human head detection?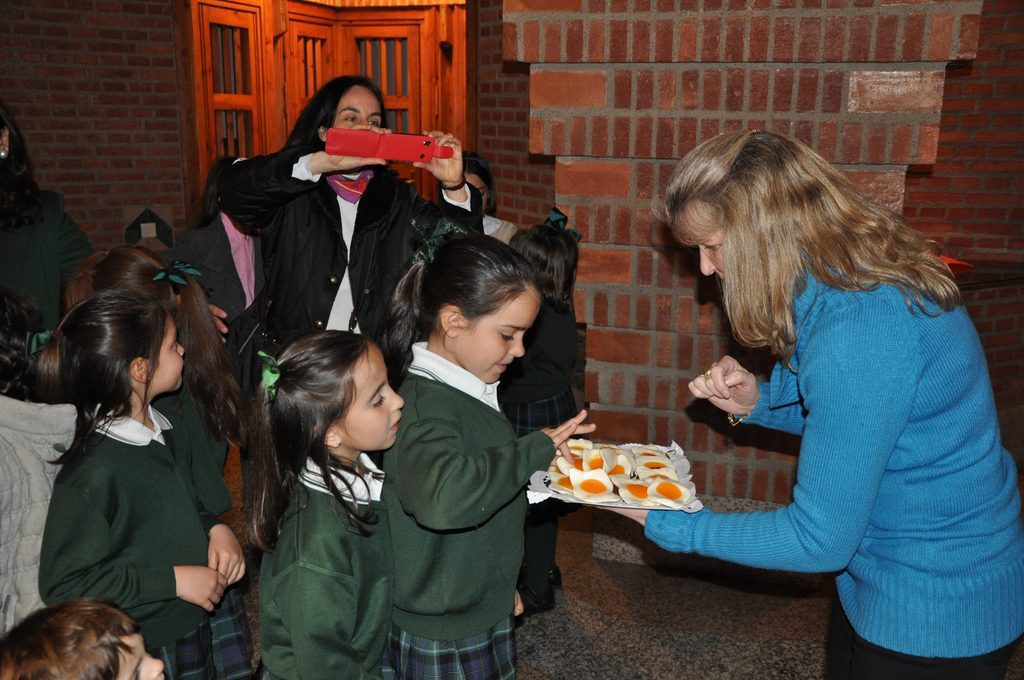
BBox(440, 147, 496, 207)
